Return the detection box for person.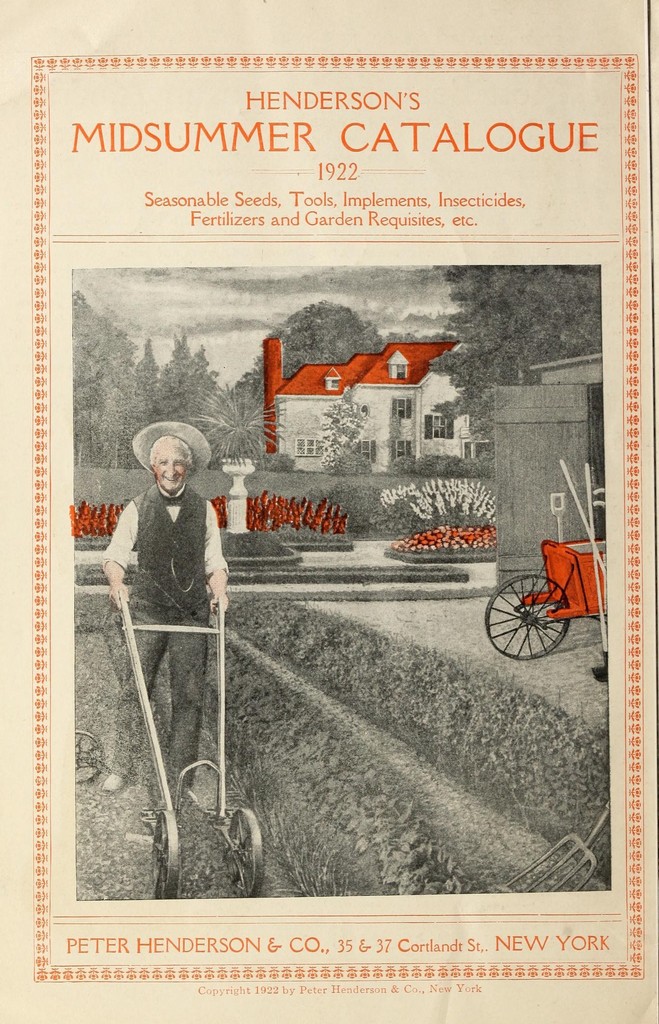
(95, 417, 231, 790).
